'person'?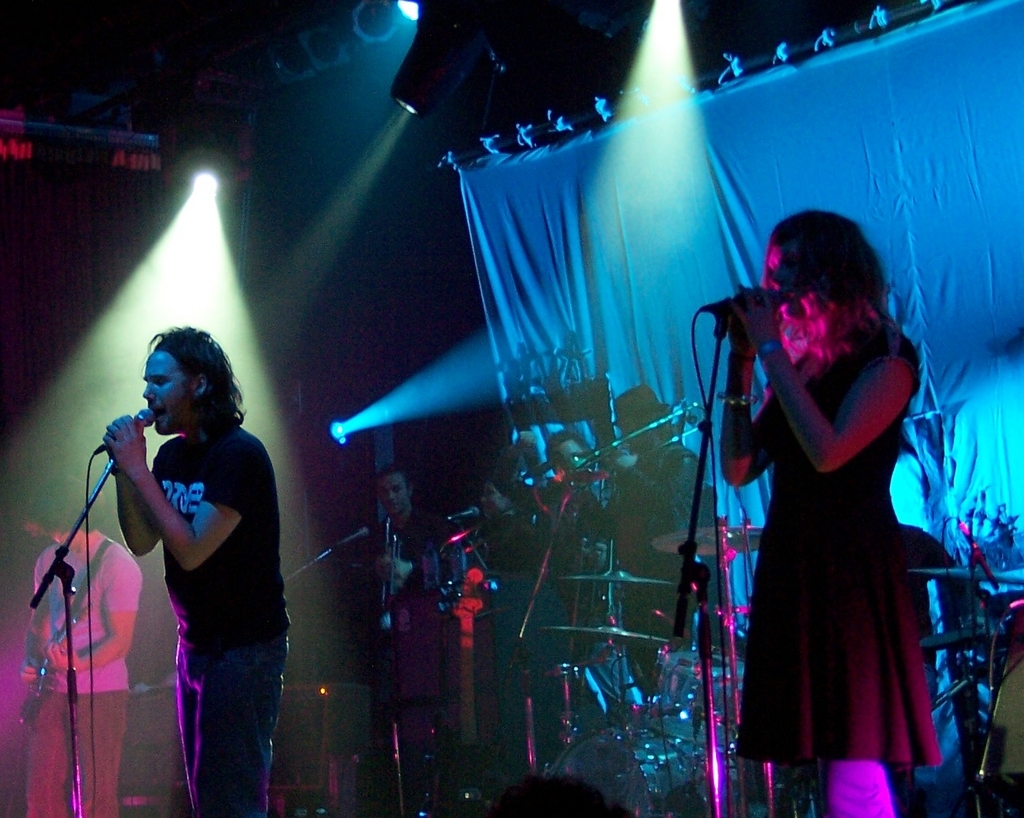
rect(21, 469, 141, 817)
